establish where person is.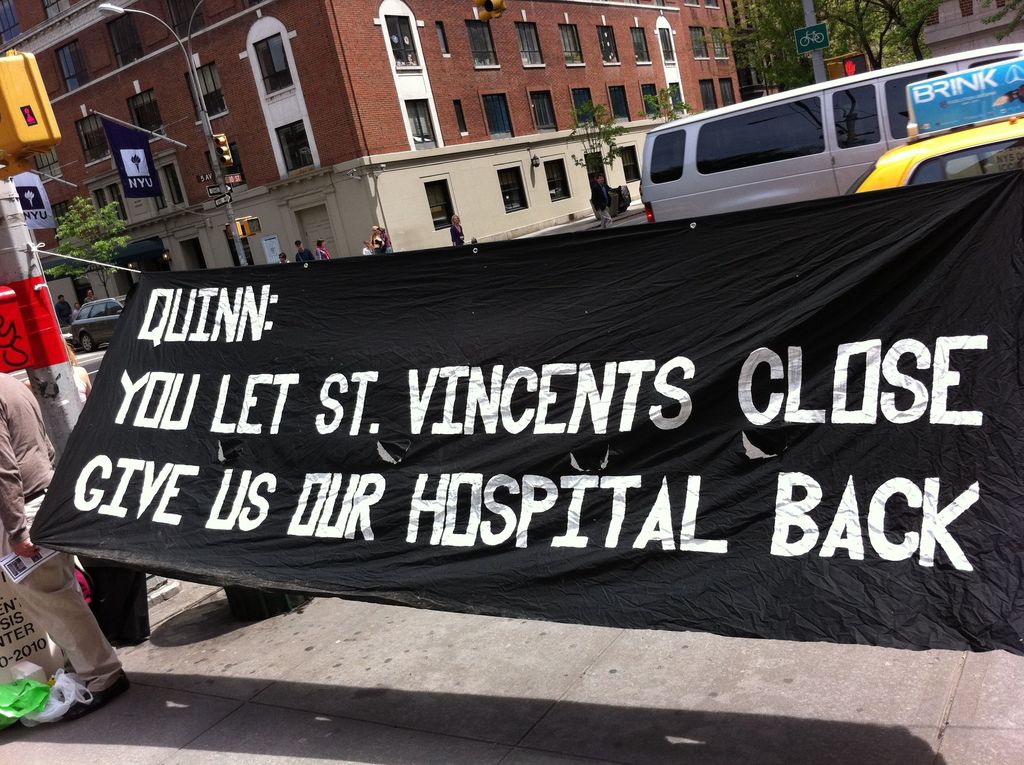
Established at <box>449,213,465,248</box>.
